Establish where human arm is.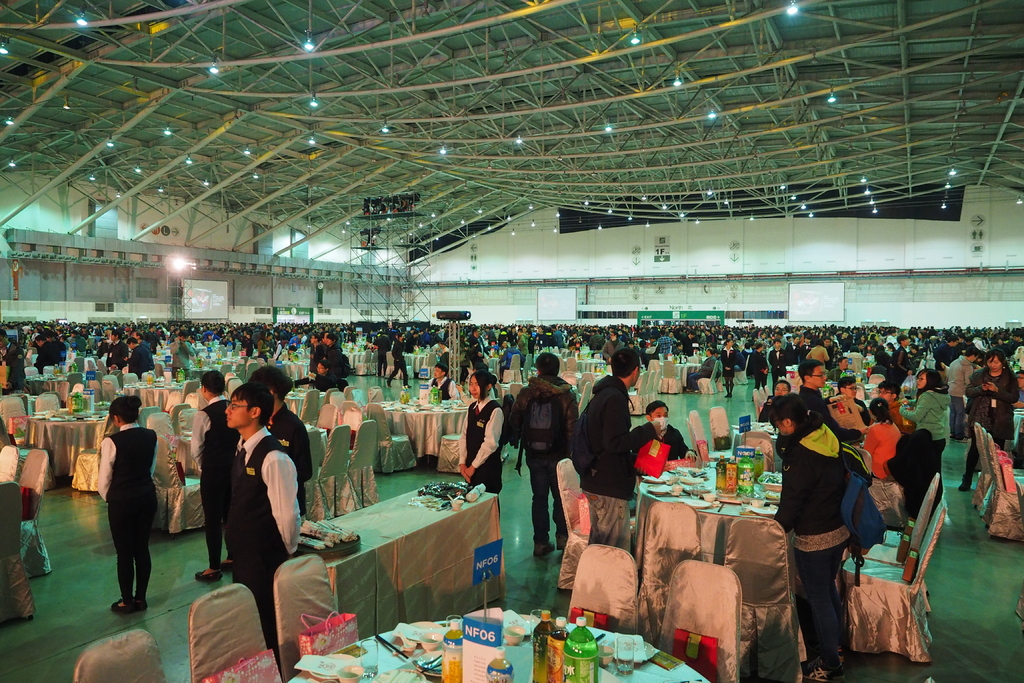
Established at {"x1": 182, "y1": 397, "x2": 216, "y2": 479}.
